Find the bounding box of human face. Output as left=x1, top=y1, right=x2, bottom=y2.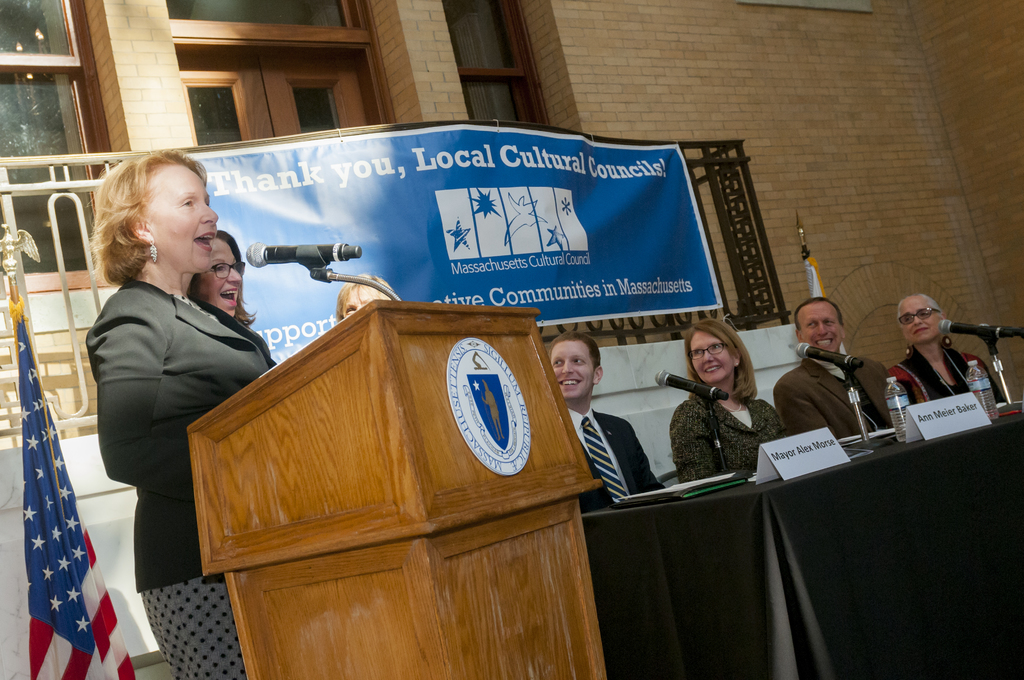
left=797, top=302, right=842, bottom=353.
